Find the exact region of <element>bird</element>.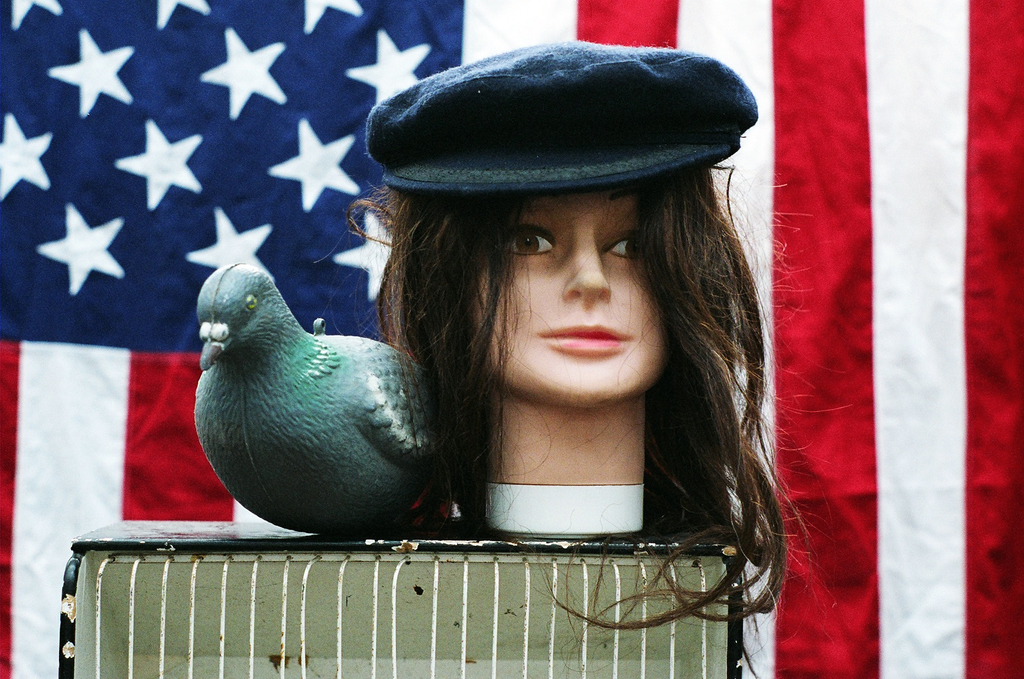
Exact region: <bbox>157, 245, 481, 530</bbox>.
